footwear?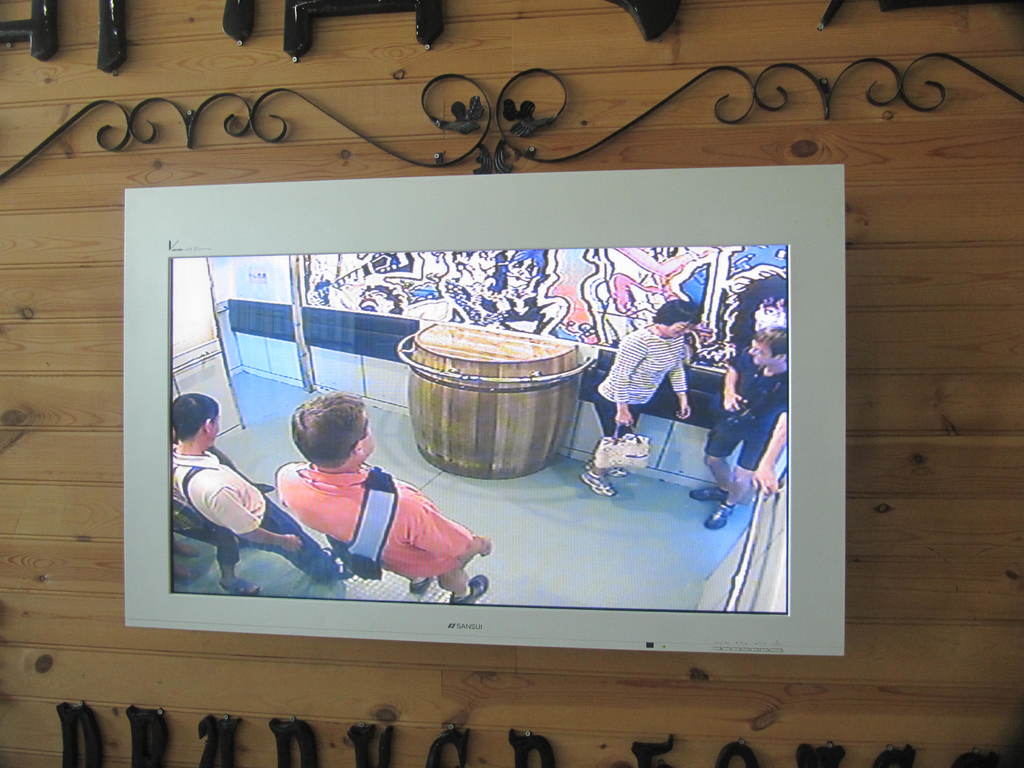
[409, 575, 435, 598]
